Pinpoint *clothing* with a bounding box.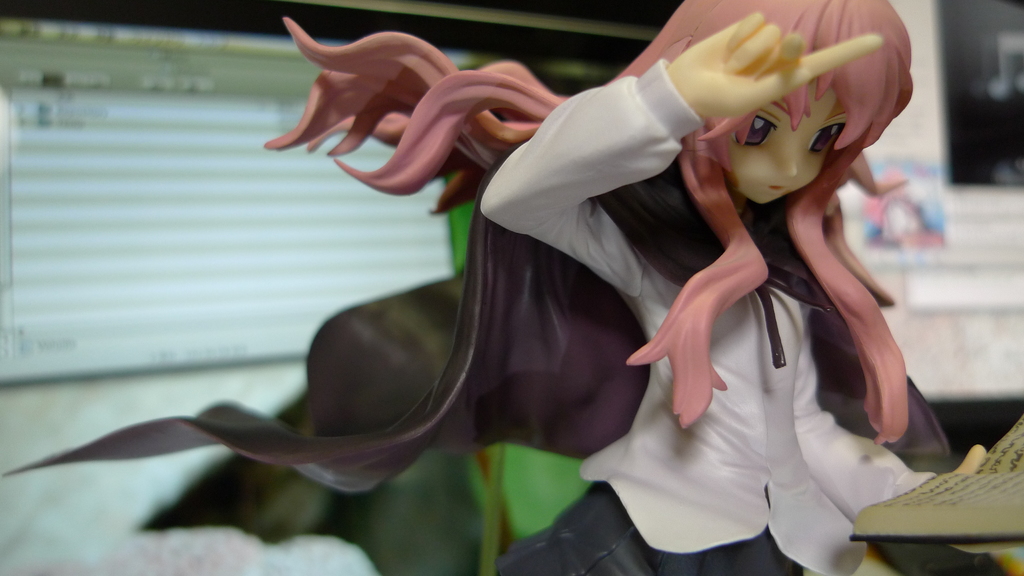
[left=479, top=52, right=937, bottom=575].
